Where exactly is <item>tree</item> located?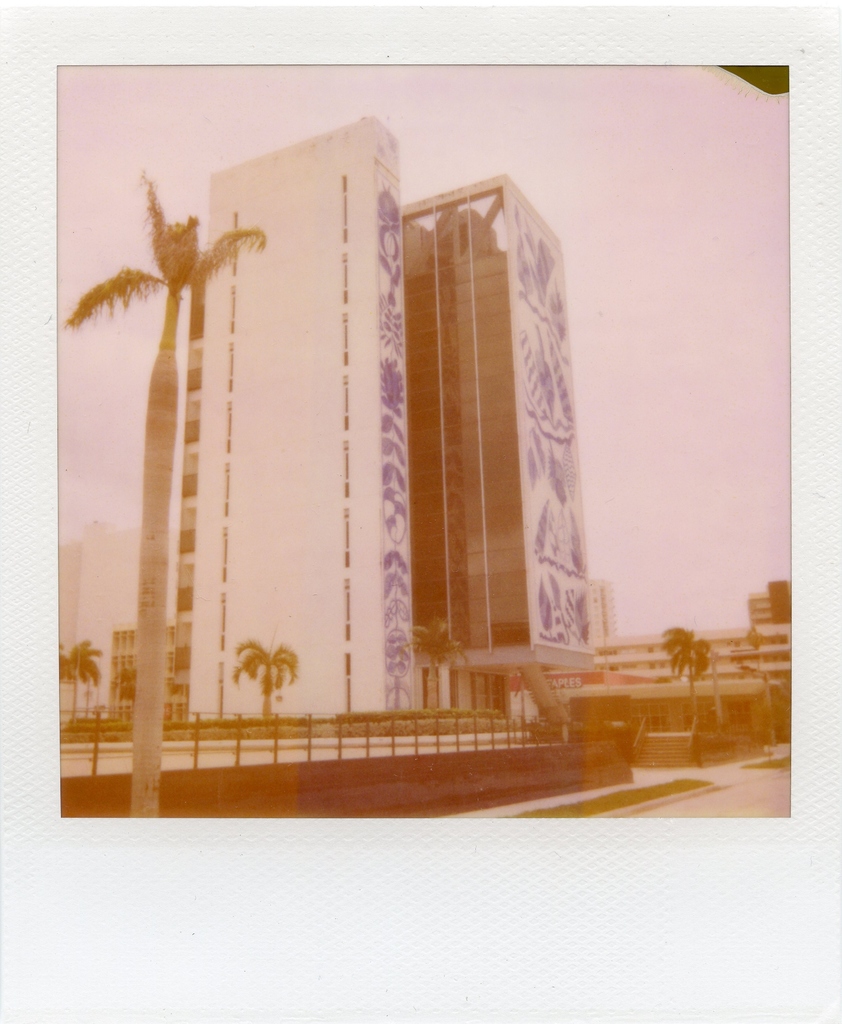
Its bounding box is [left=225, top=631, right=302, bottom=717].
